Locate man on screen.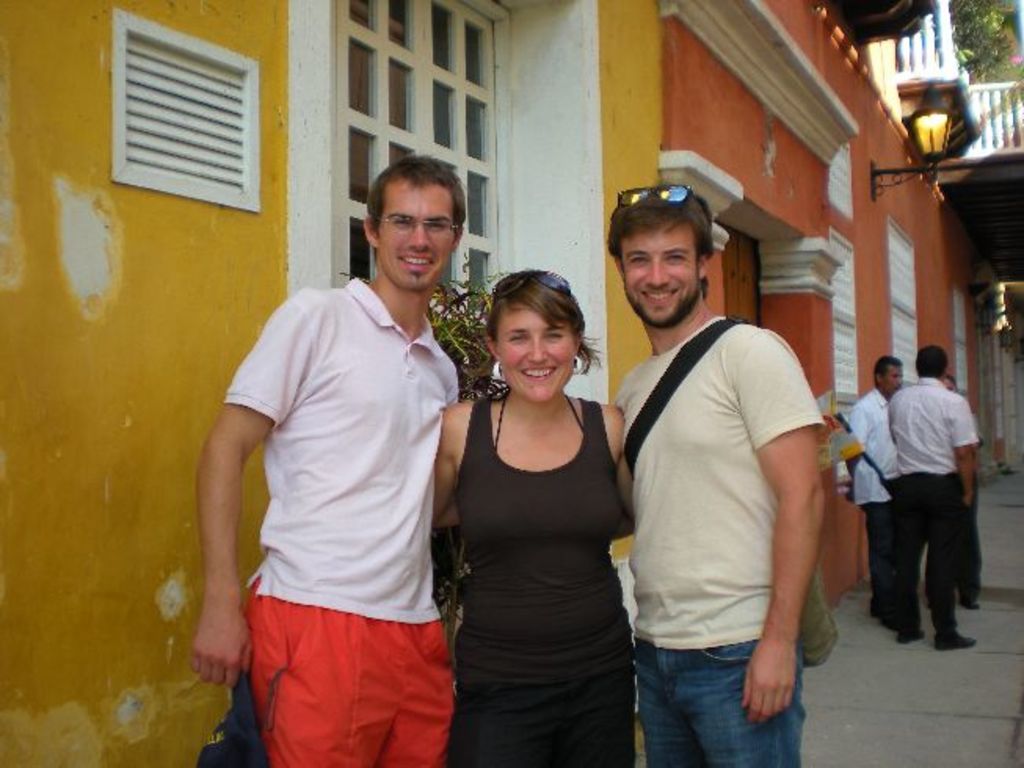
On screen at select_region(198, 160, 491, 766).
